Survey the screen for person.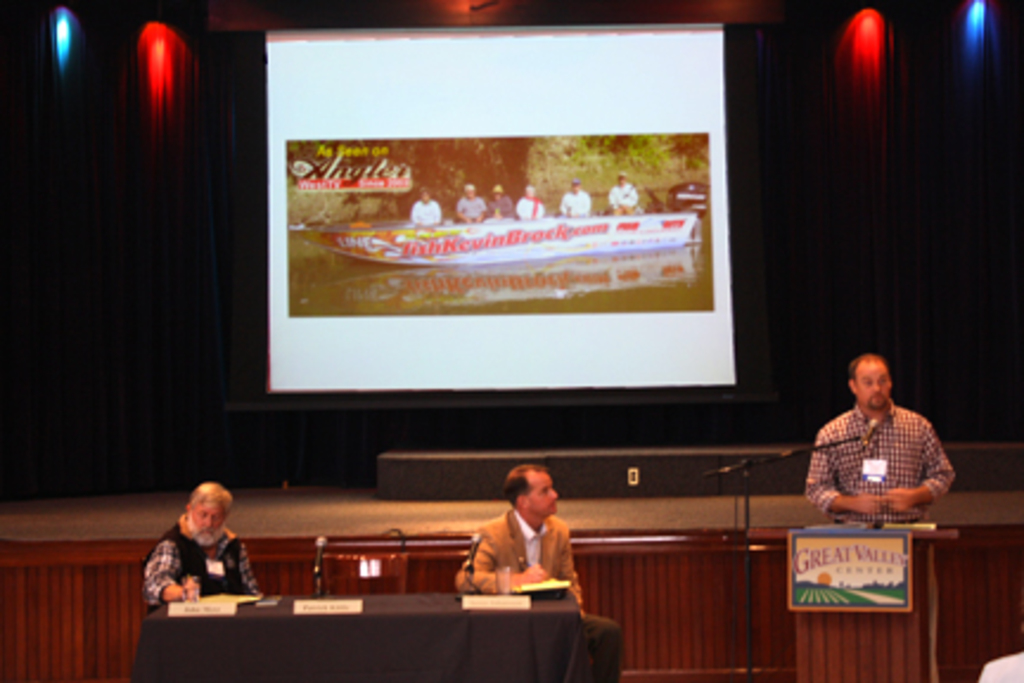
Survey found: 410,183,446,228.
